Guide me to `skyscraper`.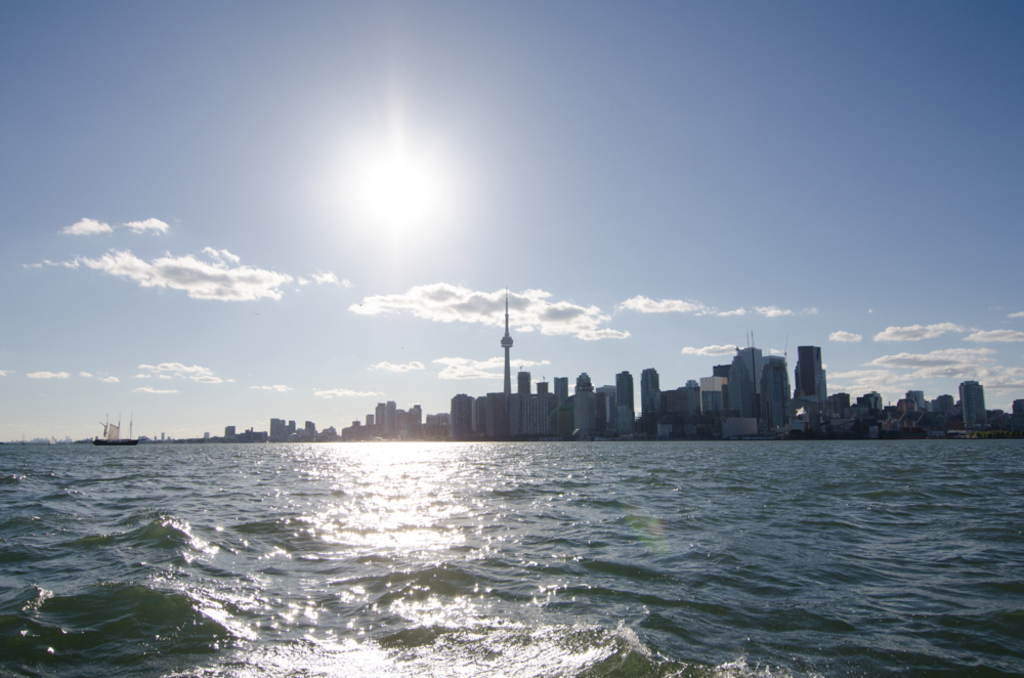
Guidance: {"x1": 288, "y1": 421, "x2": 295, "y2": 434}.
